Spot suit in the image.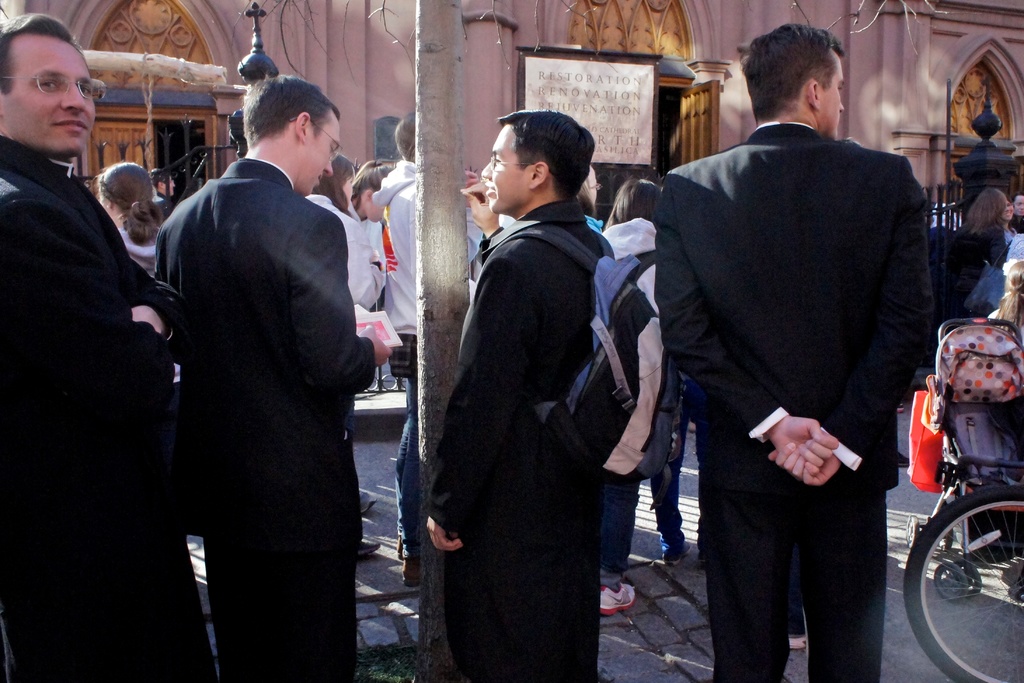
suit found at pyautogui.locateOnScreen(662, 72, 934, 679).
